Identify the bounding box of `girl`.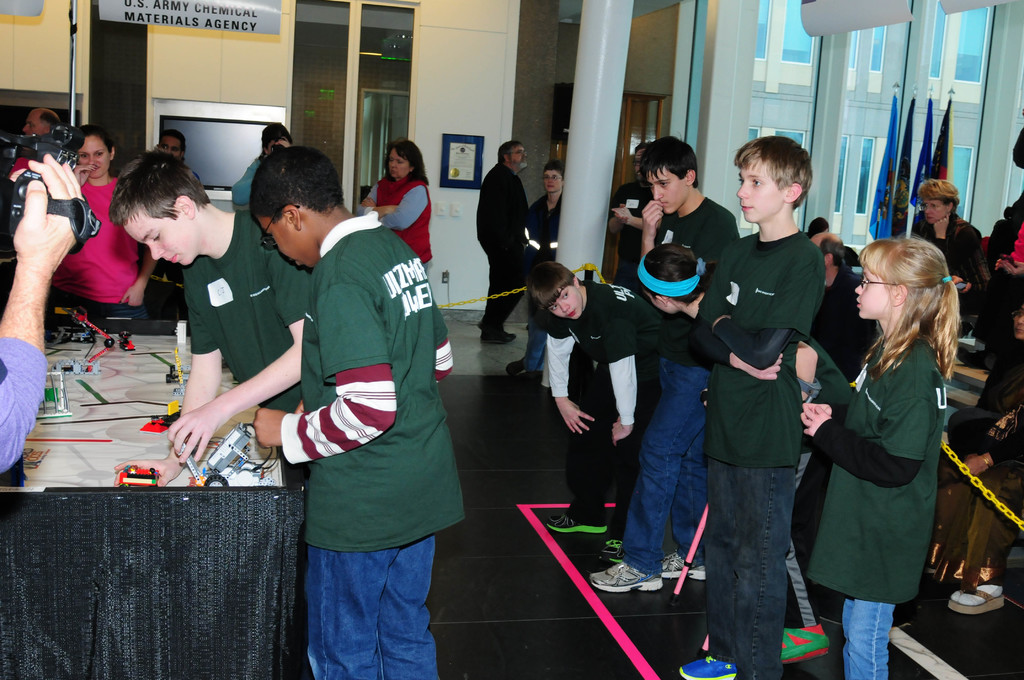
798:232:957:679.
